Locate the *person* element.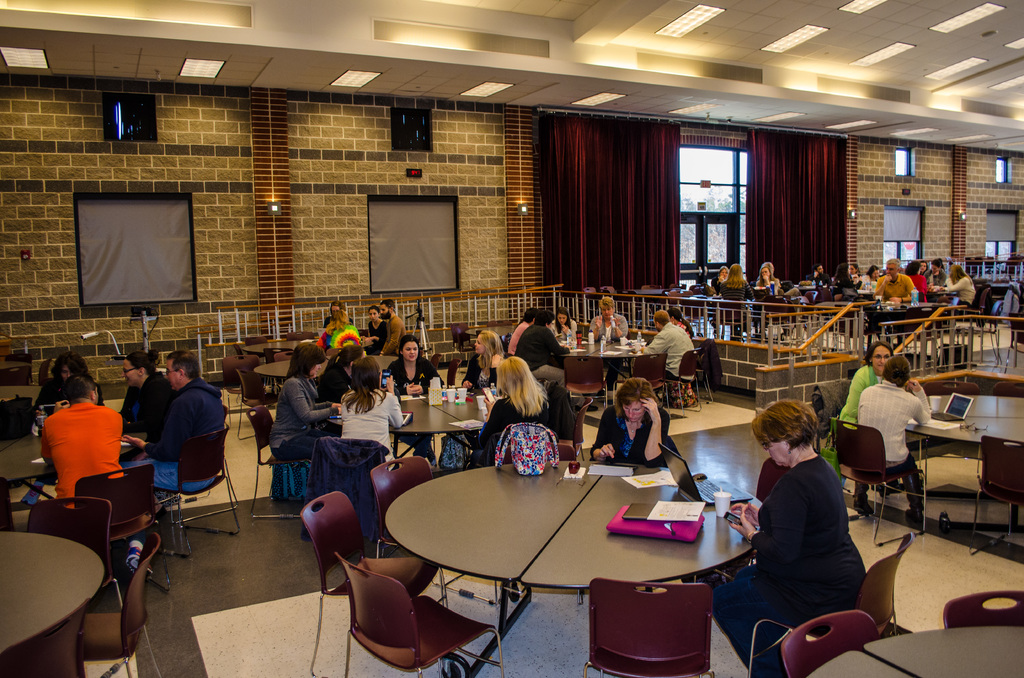
Element bbox: bbox(914, 261, 930, 283).
